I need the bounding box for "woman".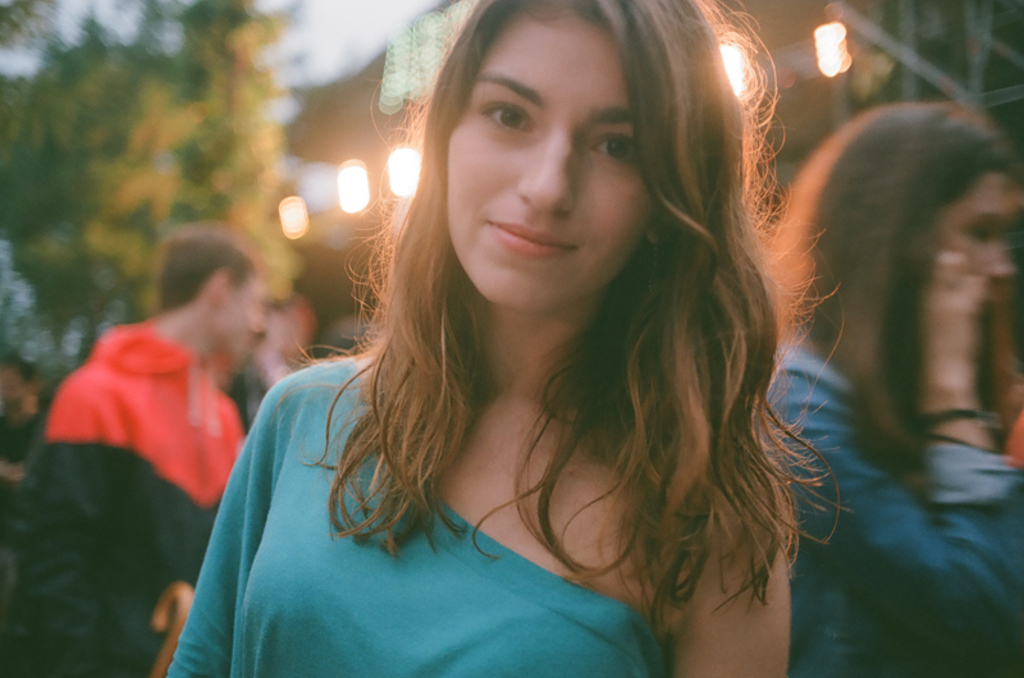
Here it is: x1=182, y1=12, x2=900, y2=677.
